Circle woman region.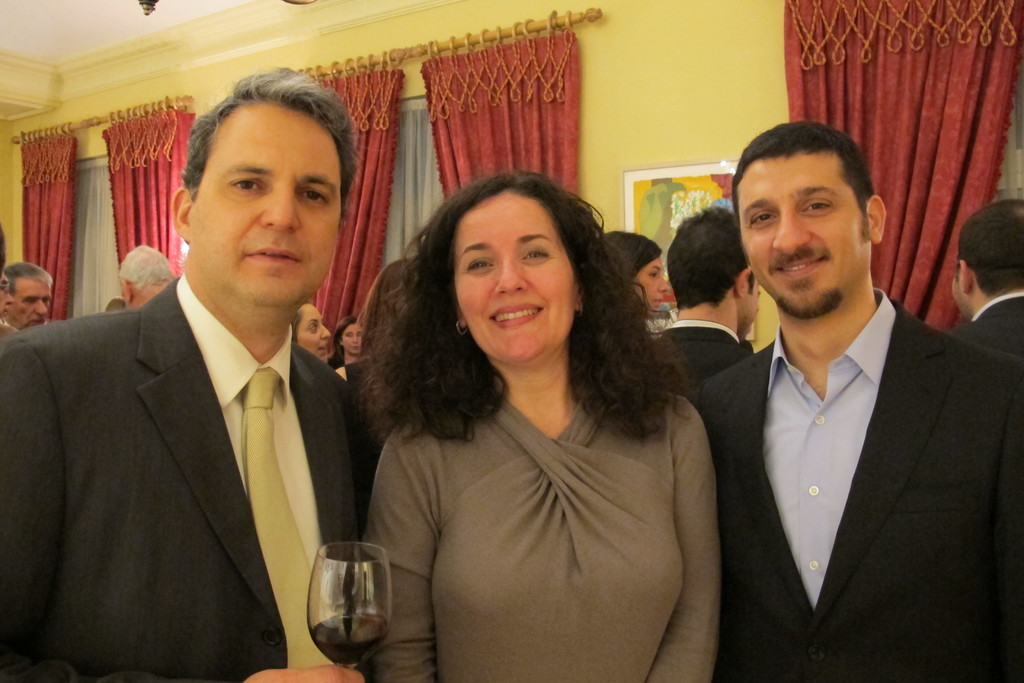
Region: (left=334, top=256, right=426, bottom=452).
